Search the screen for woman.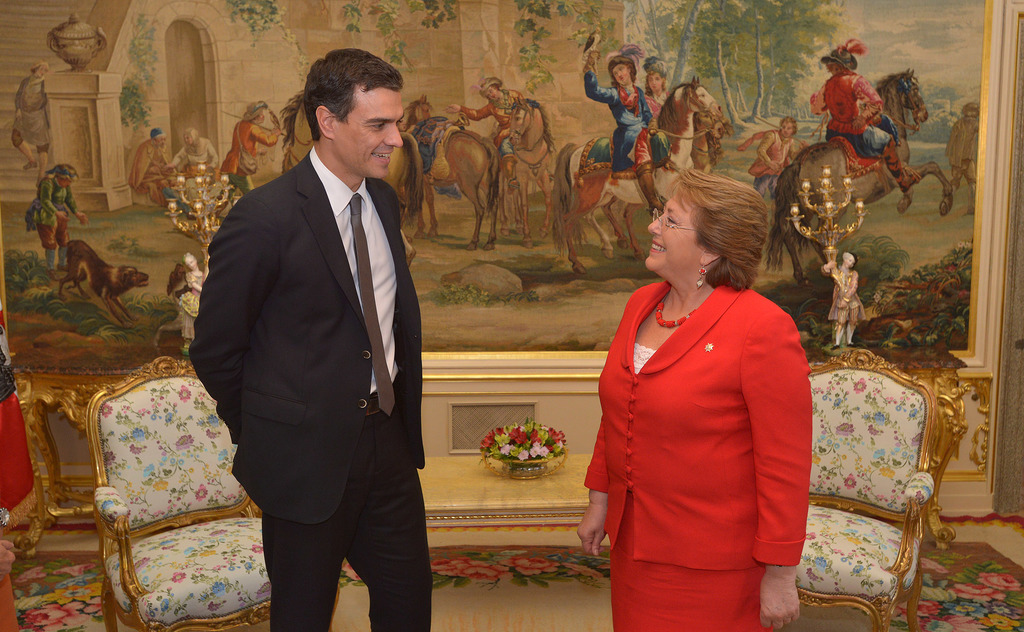
Found at [x1=641, y1=56, x2=675, y2=126].
